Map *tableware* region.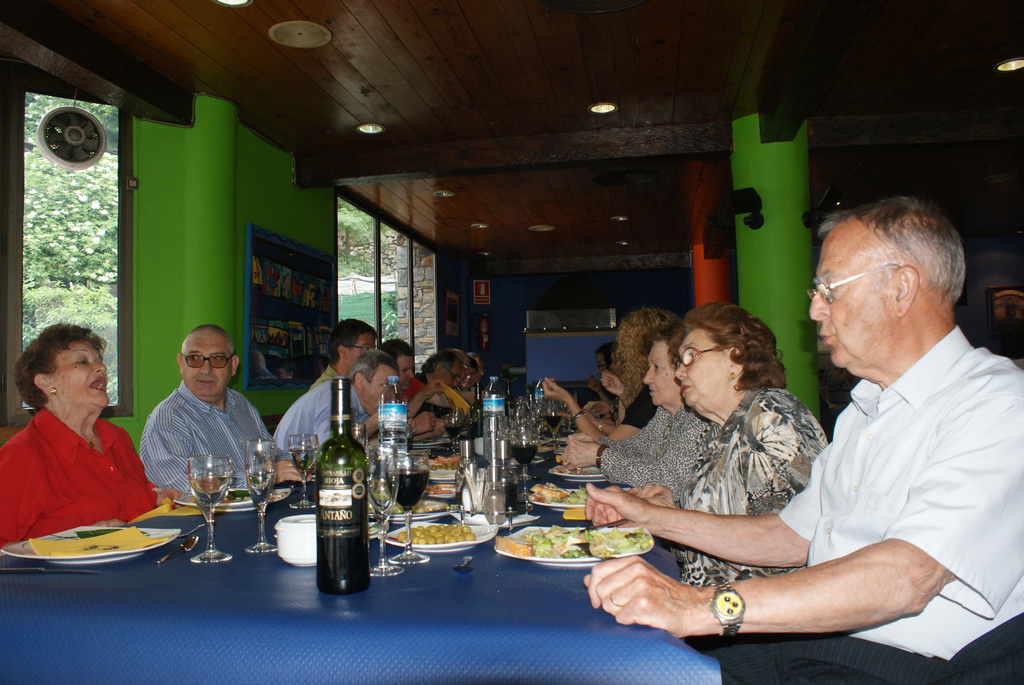
Mapped to x1=490, y1=524, x2=656, y2=570.
